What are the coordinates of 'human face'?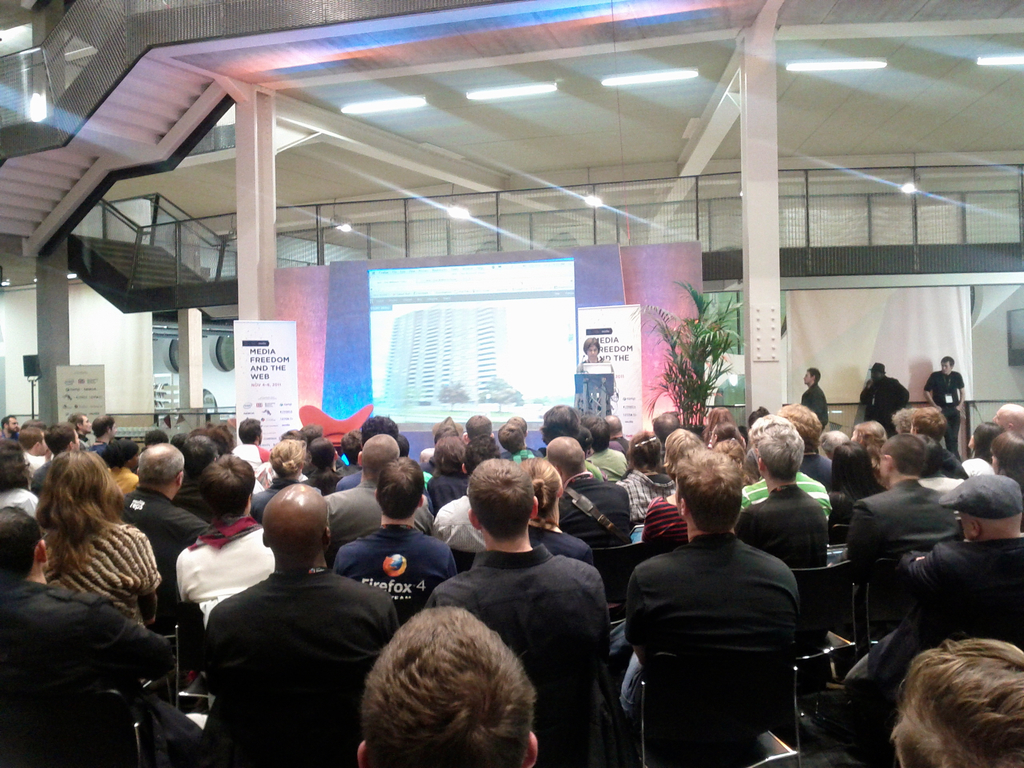
locate(878, 456, 889, 479).
